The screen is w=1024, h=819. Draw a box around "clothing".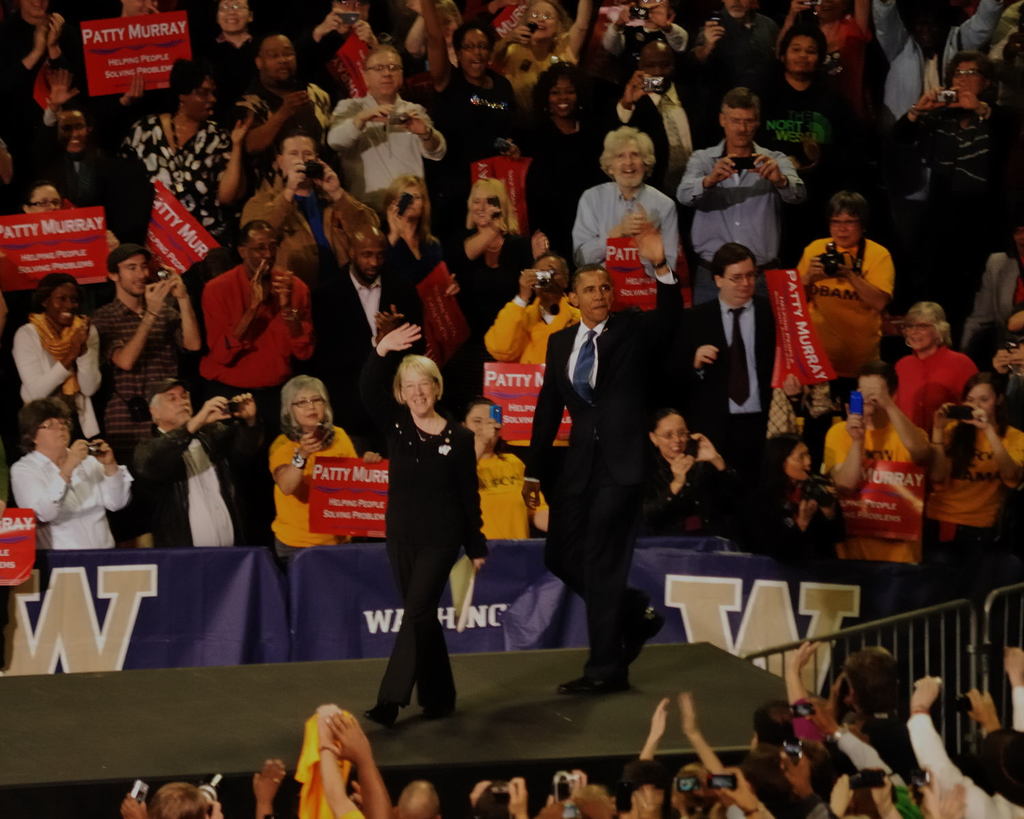
locate(191, 29, 259, 107).
